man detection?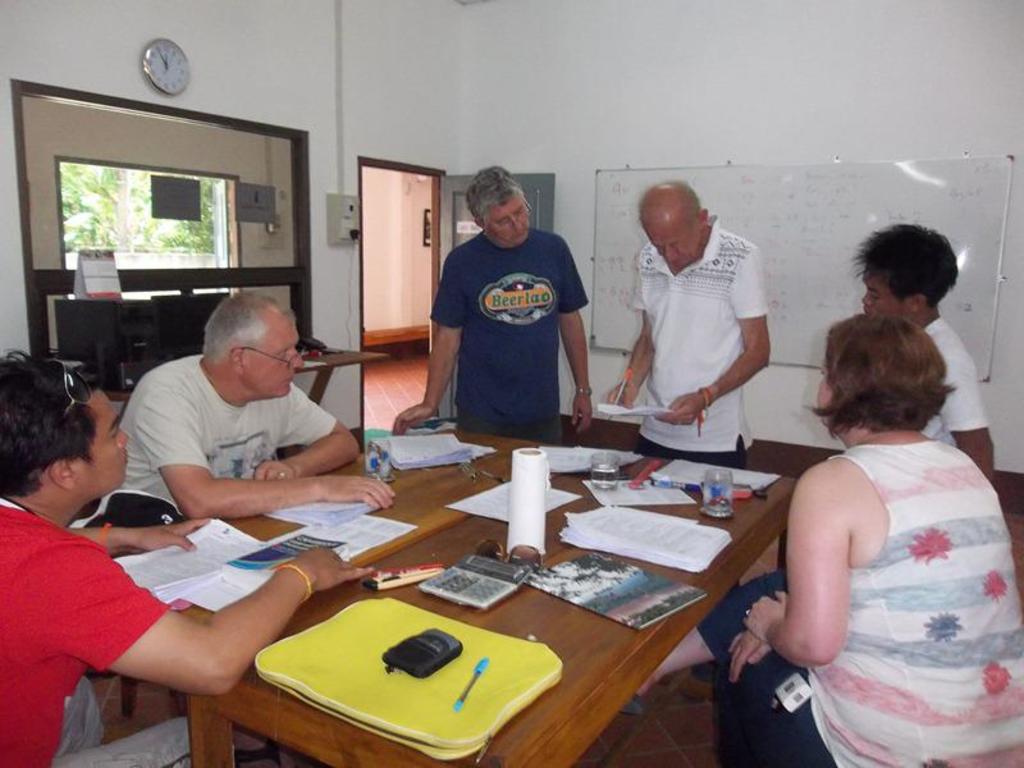
BBox(850, 216, 998, 507)
